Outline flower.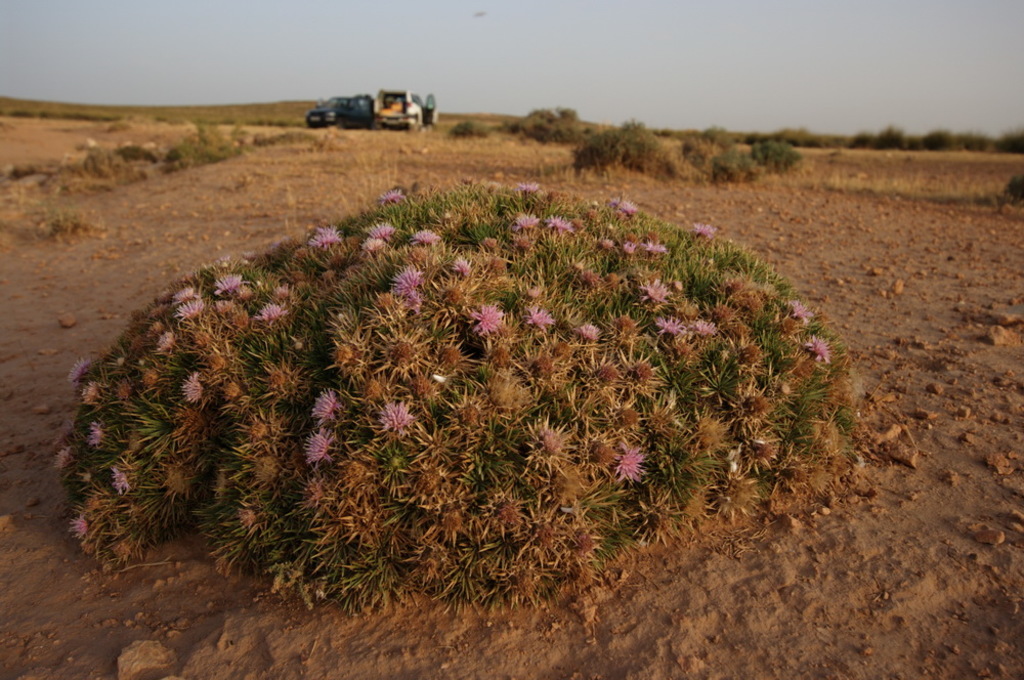
Outline: bbox=[379, 398, 426, 429].
